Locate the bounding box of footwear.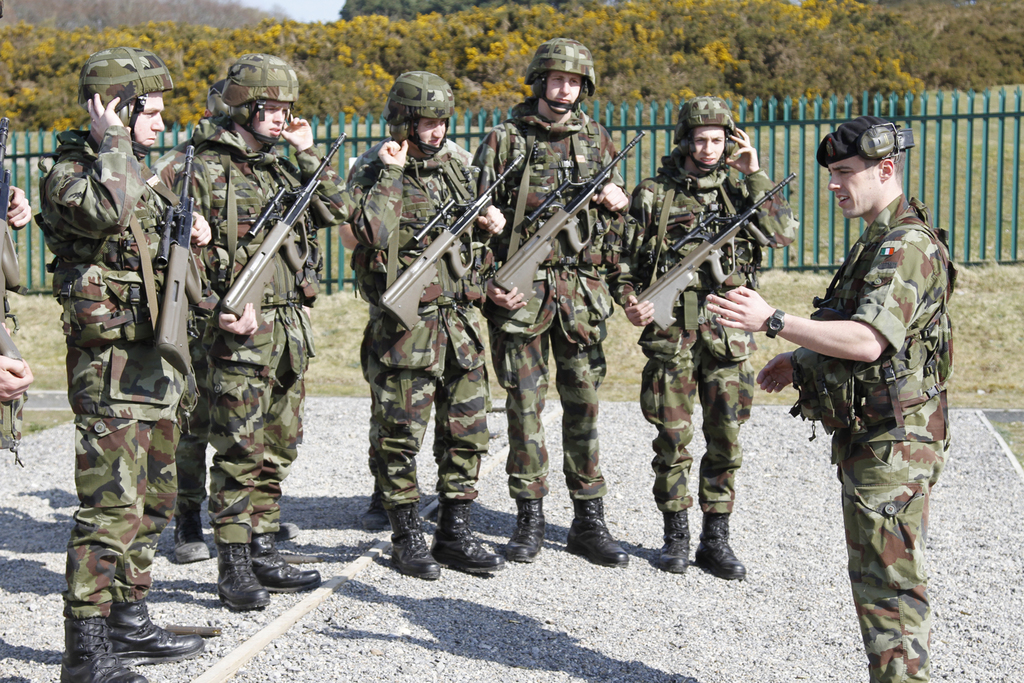
Bounding box: left=273, top=519, right=299, bottom=542.
